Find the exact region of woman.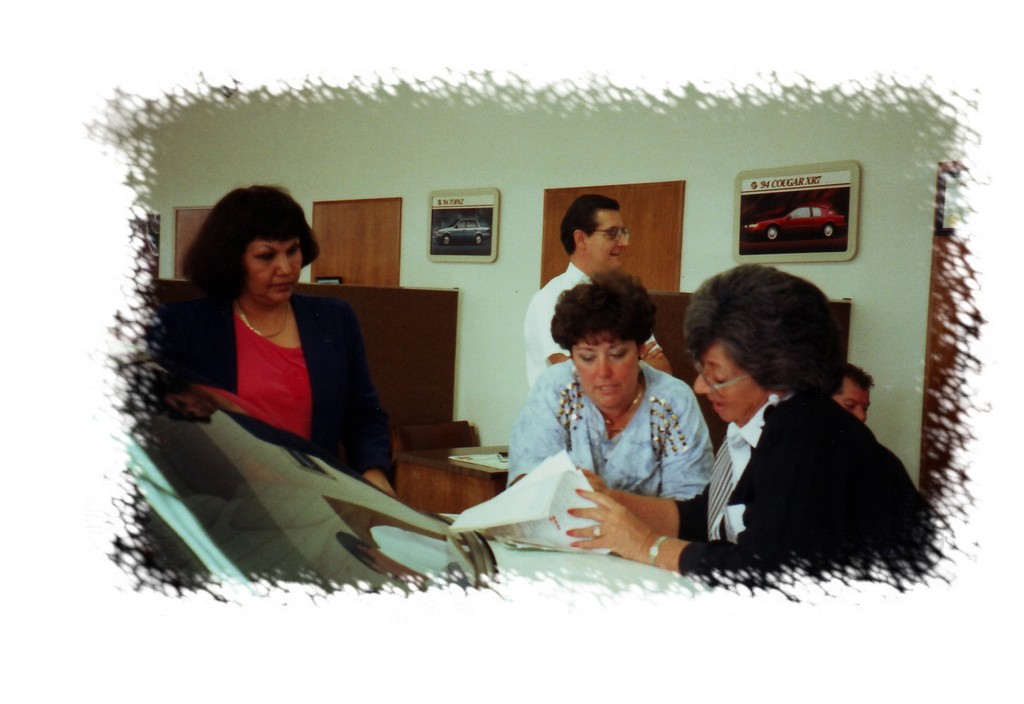
Exact region: rect(506, 267, 716, 492).
